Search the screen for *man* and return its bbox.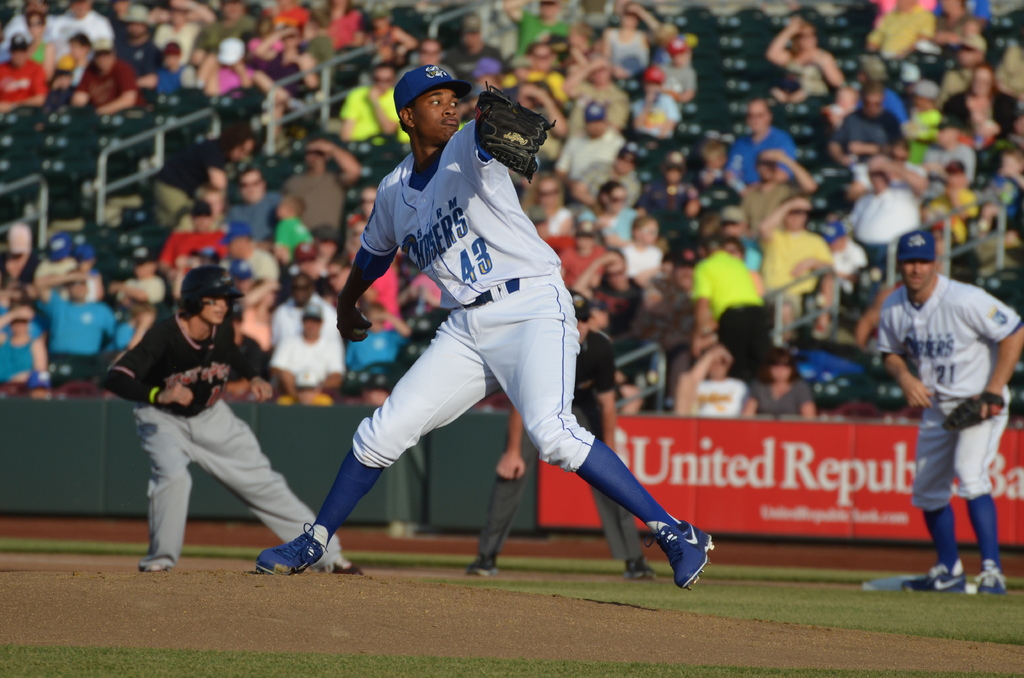
Found: 285/145/356/247.
